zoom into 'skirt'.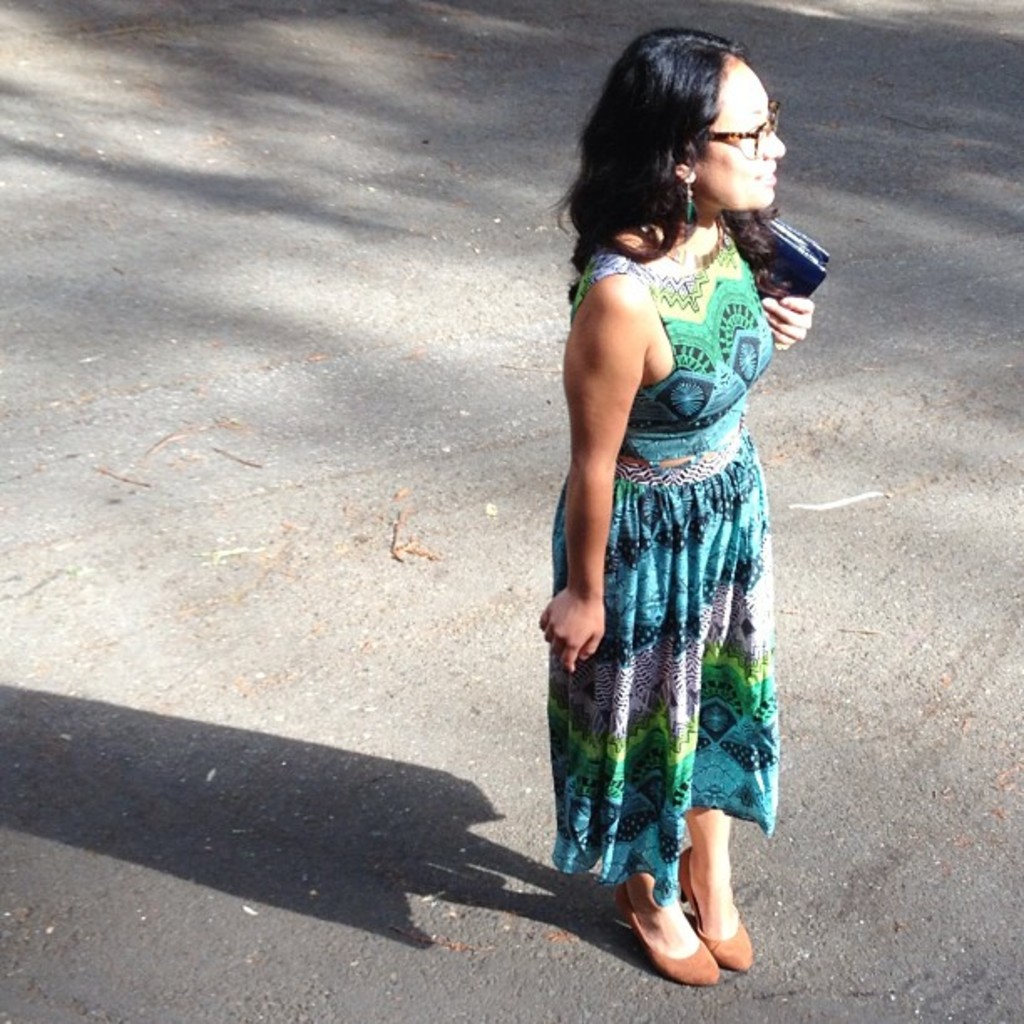
Zoom target: <region>547, 435, 778, 904</region>.
